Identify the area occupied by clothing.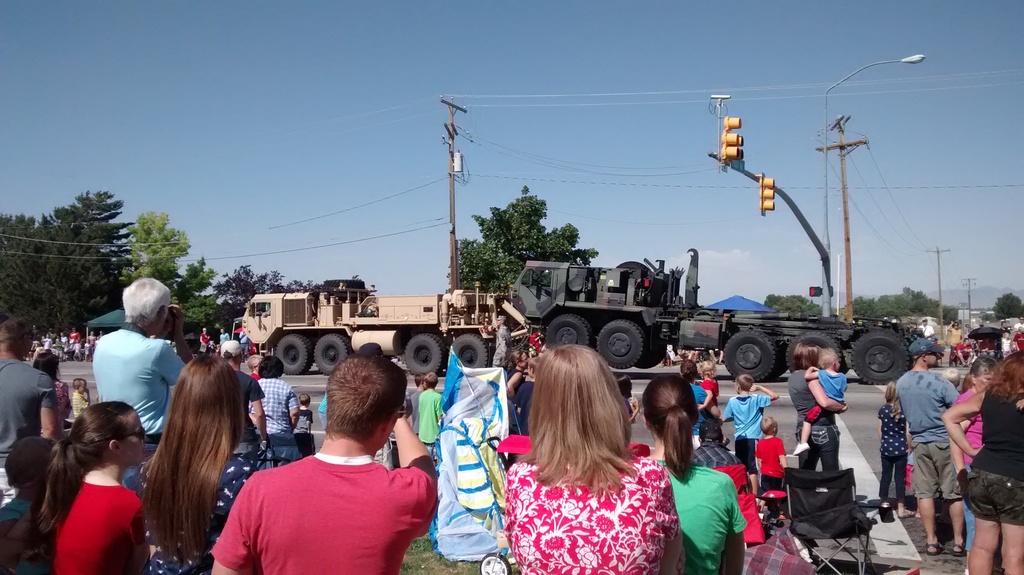
Area: [0,348,68,473].
